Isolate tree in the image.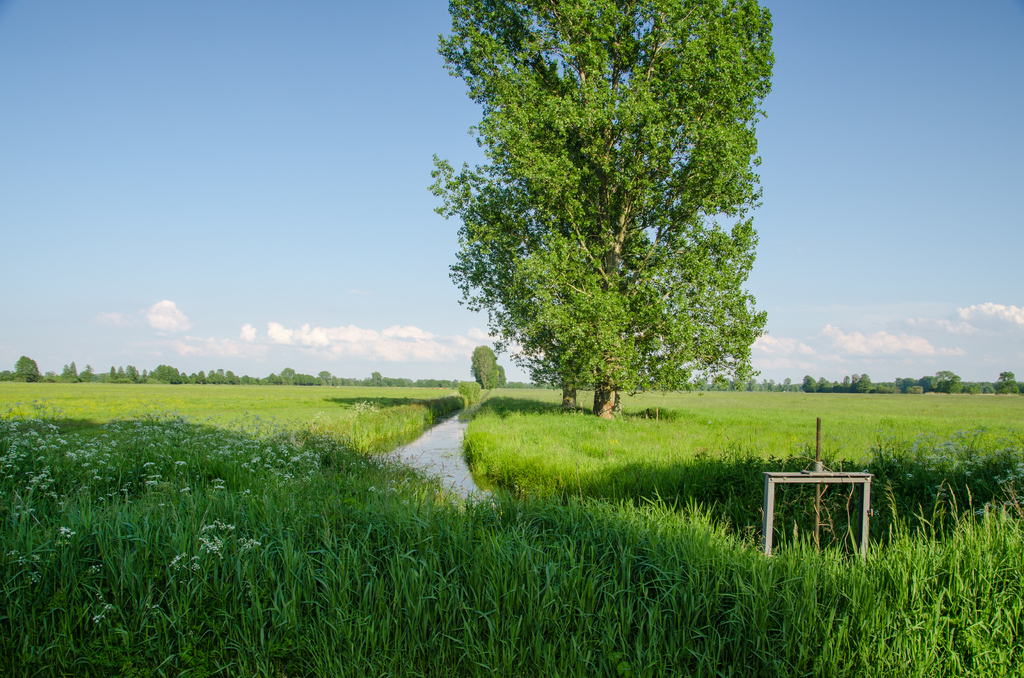
Isolated region: select_region(933, 369, 962, 392).
